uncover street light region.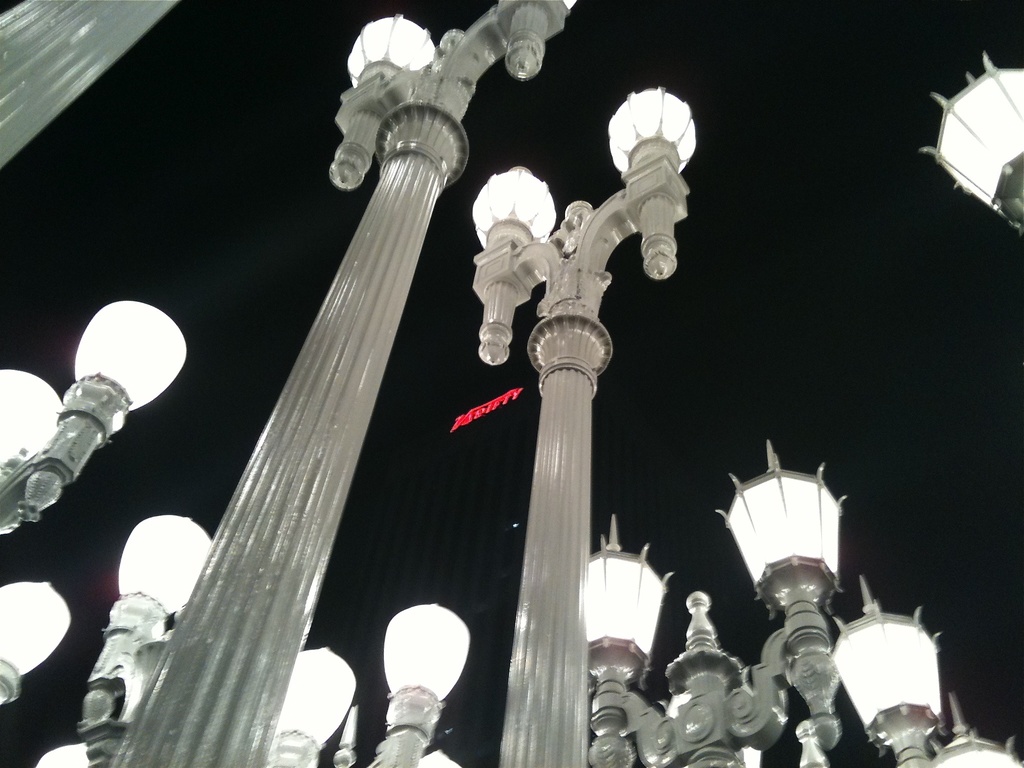
Uncovered: select_region(578, 440, 1023, 767).
